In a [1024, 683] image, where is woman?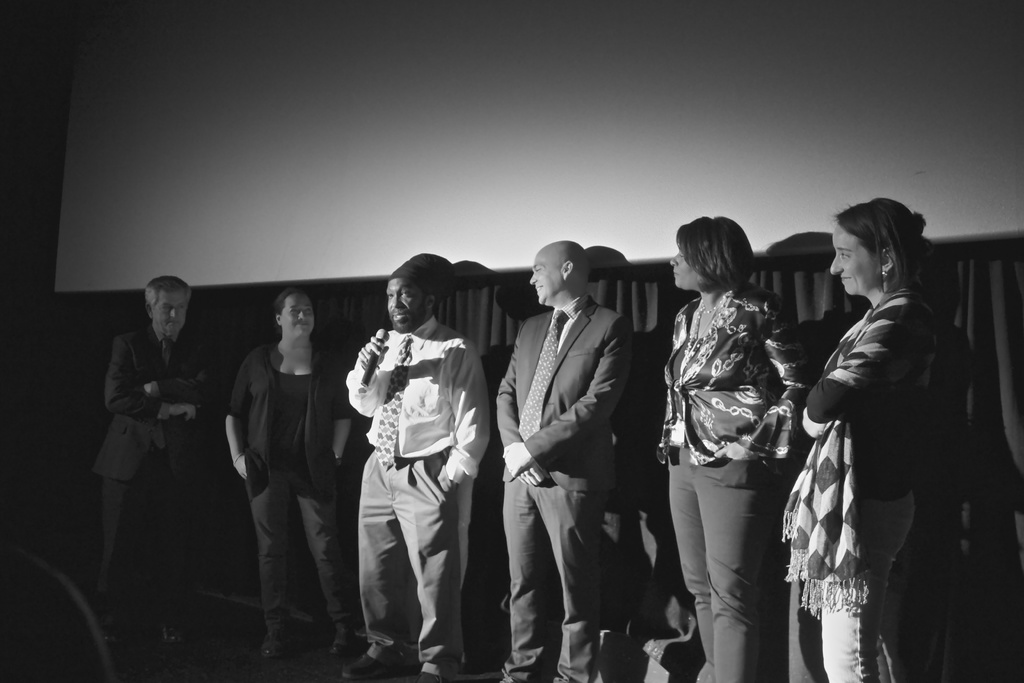
(220,283,358,662).
